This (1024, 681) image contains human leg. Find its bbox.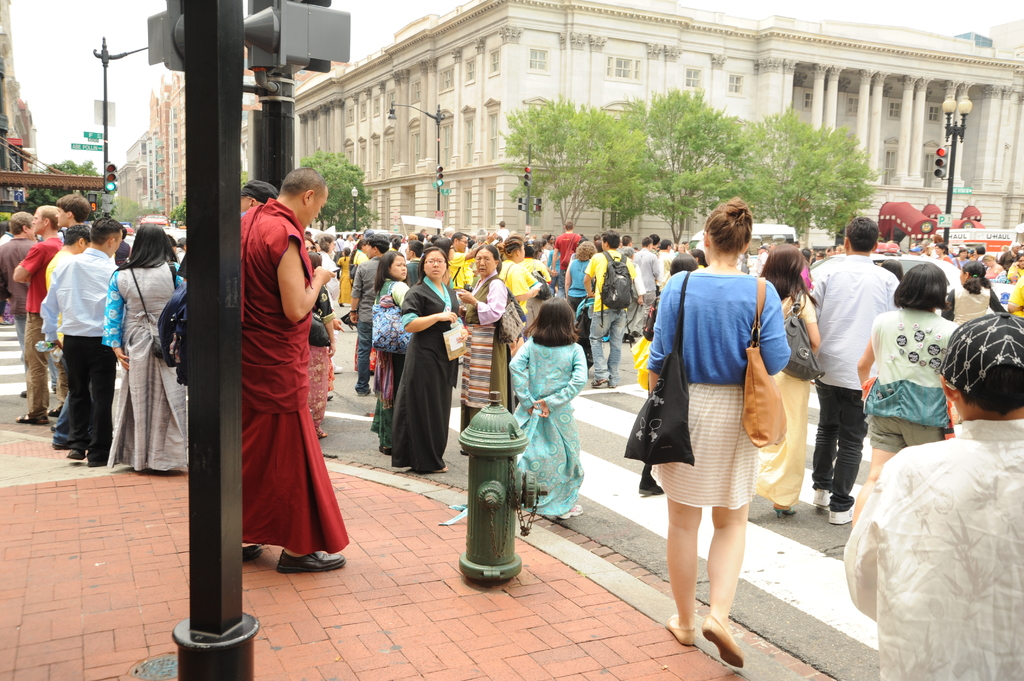
box(661, 493, 698, 646).
